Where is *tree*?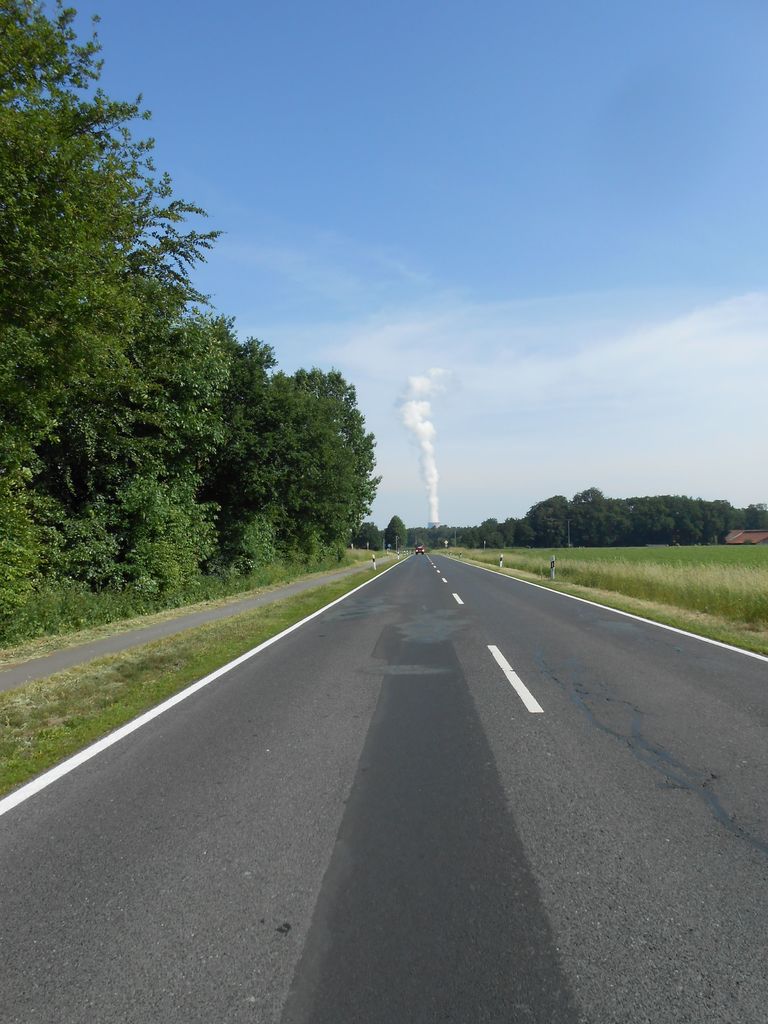
bbox=(447, 522, 474, 554).
